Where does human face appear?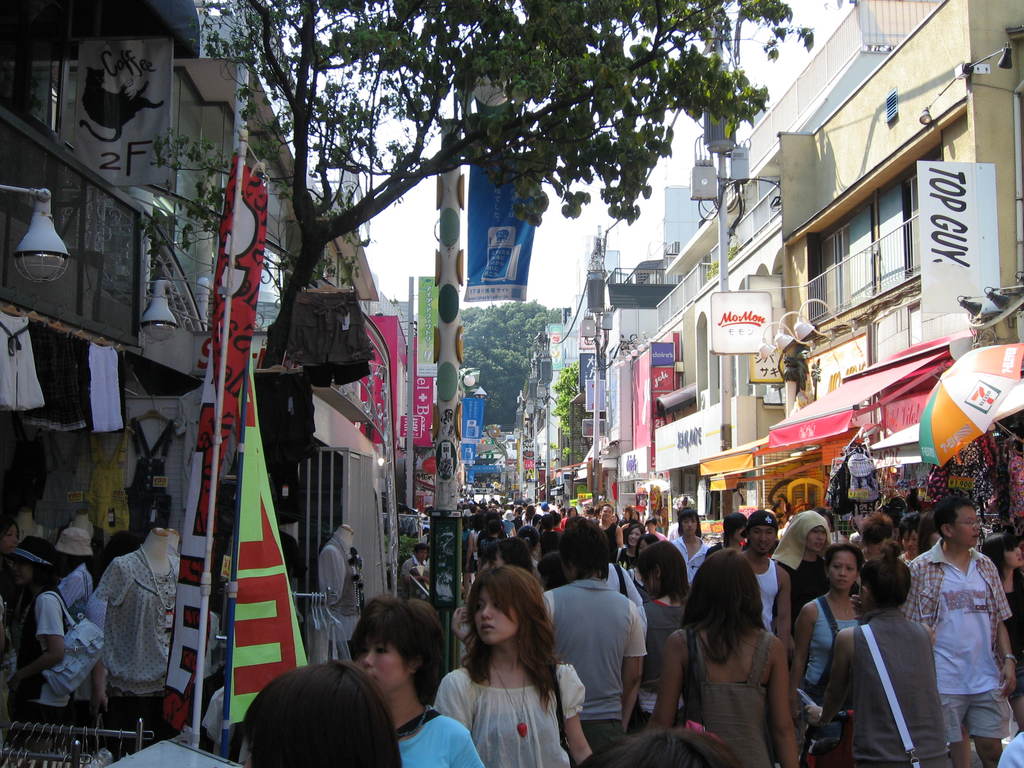
Appears at select_region(749, 527, 777, 557).
